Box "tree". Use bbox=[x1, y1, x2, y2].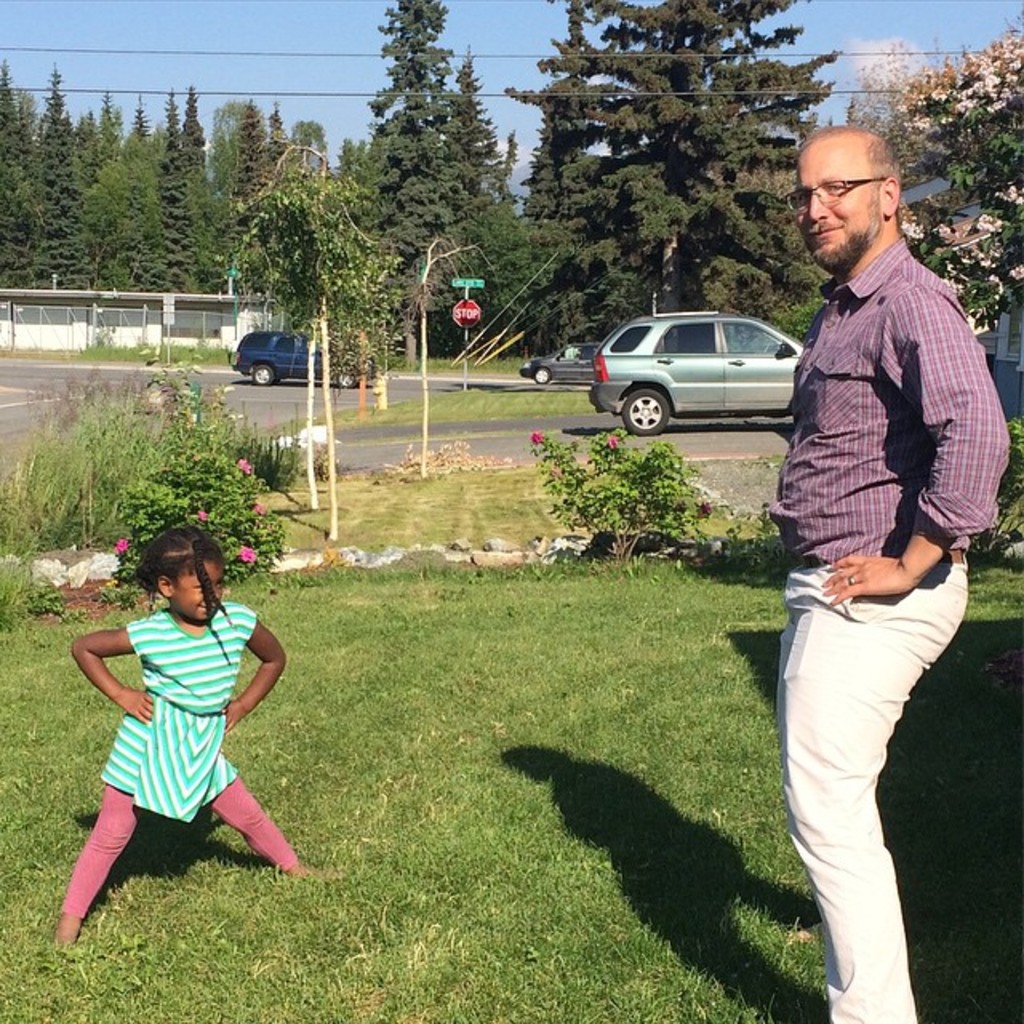
bbox=[509, 416, 734, 557].
